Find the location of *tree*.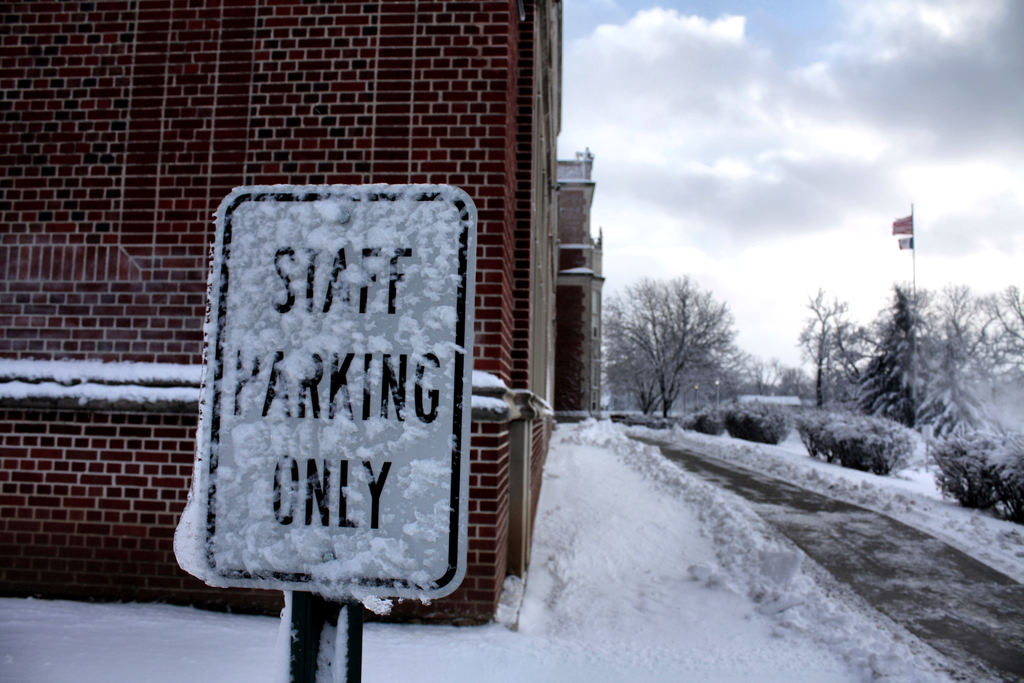
Location: (799,283,886,421).
